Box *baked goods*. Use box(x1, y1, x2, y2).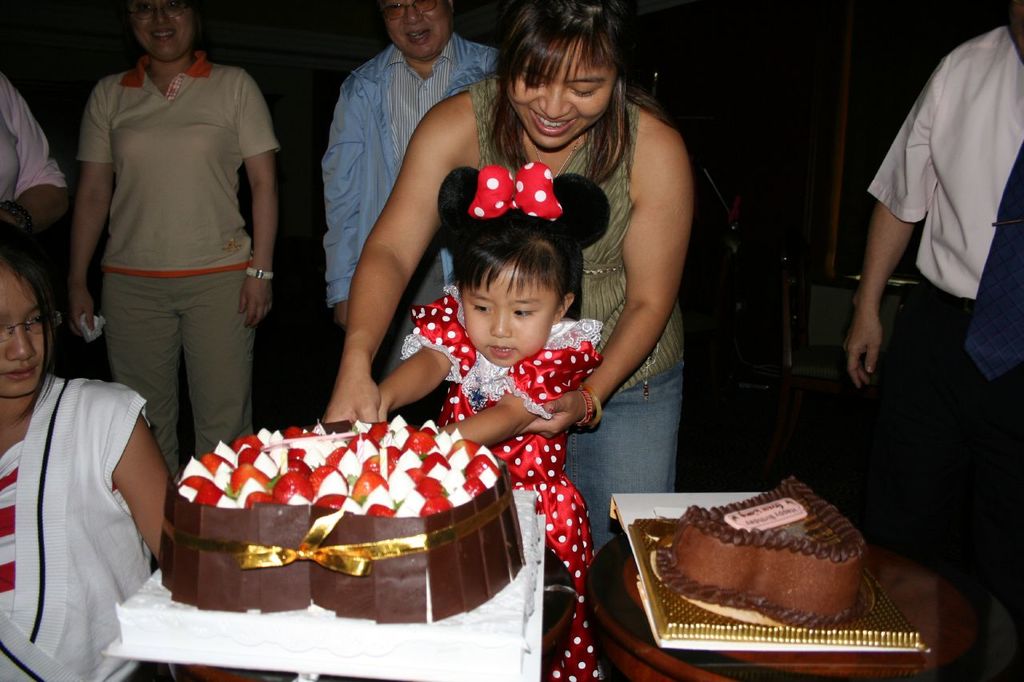
box(168, 417, 499, 516).
